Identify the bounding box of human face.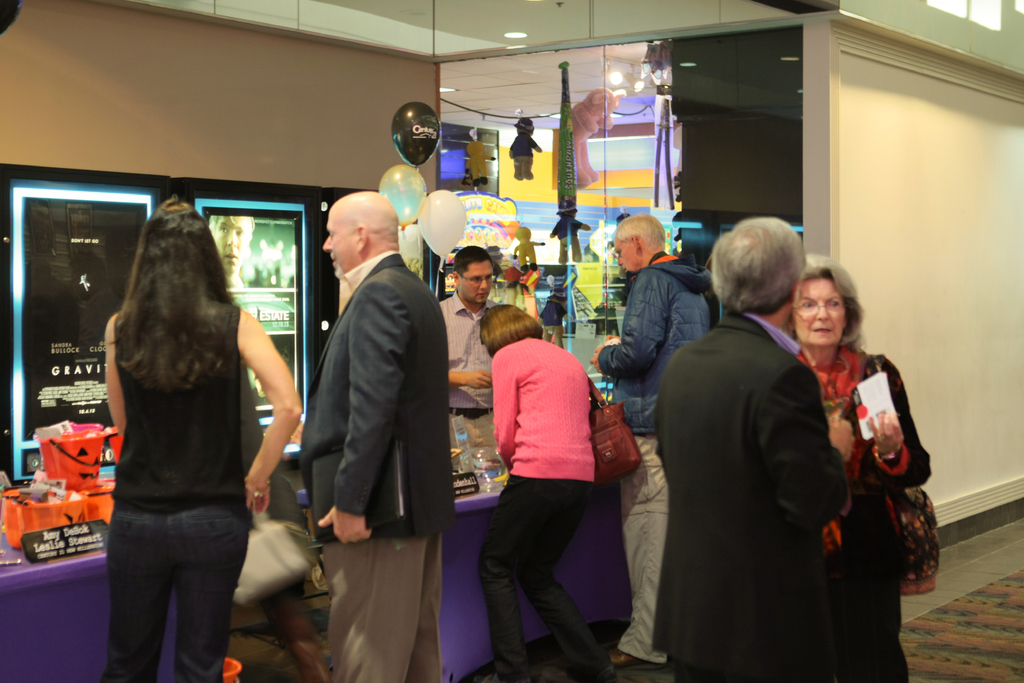
locate(458, 265, 499, 304).
